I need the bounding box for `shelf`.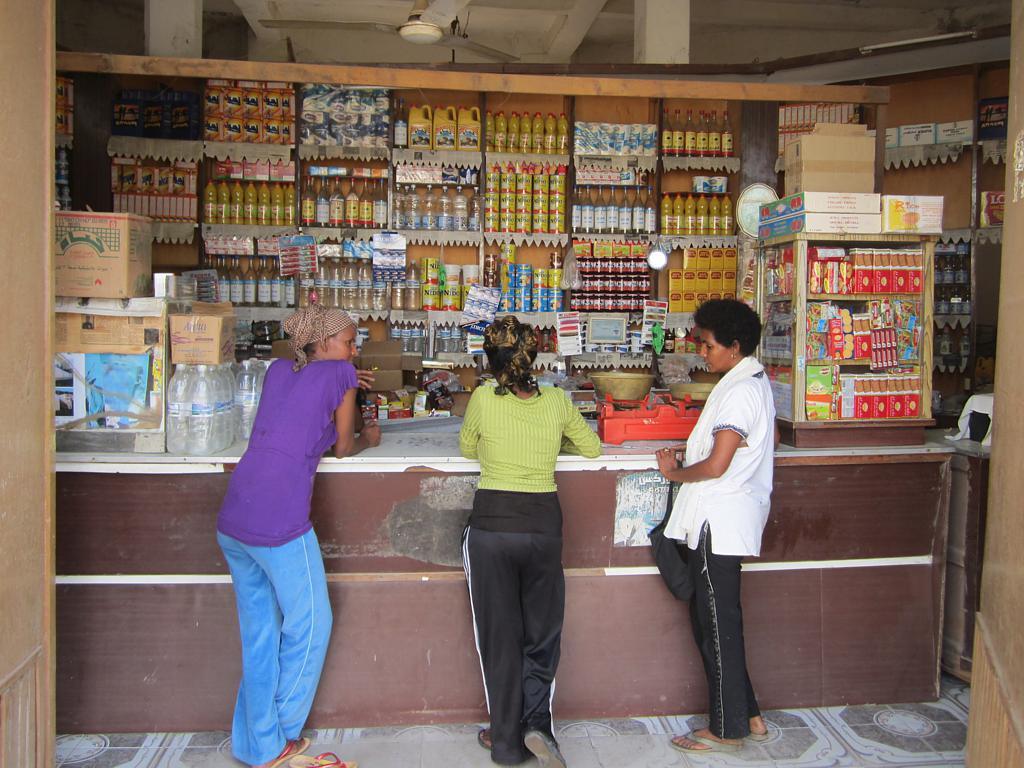
Here it is: locate(390, 88, 484, 177).
